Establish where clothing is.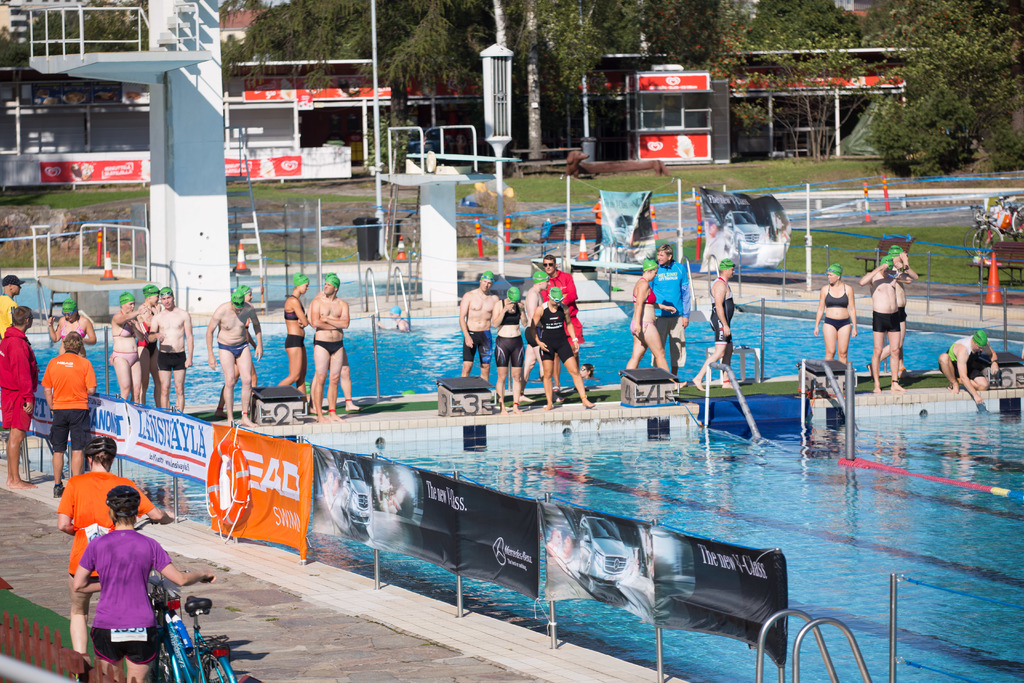
Established at (x1=936, y1=334, x2=981, y2=378).
